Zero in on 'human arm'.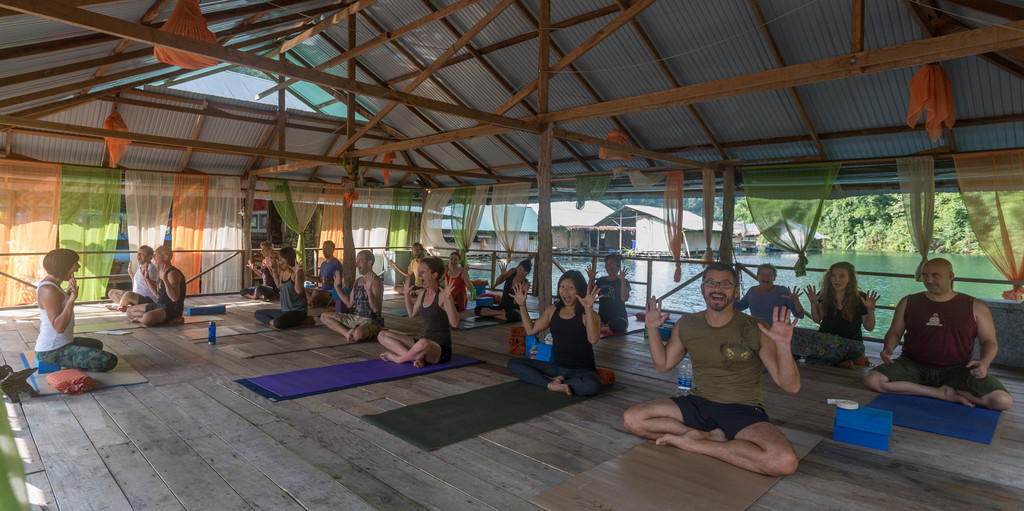
Zeroed in: rect(614, 263, 634, 303).
